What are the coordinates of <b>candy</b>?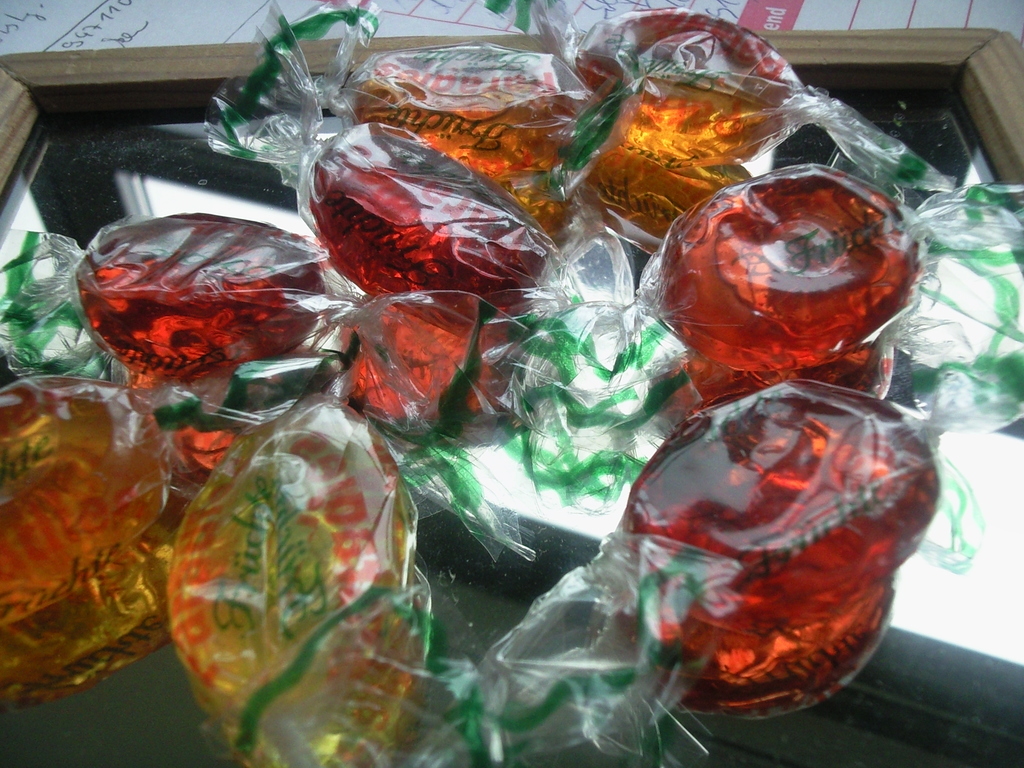
(left=166, top=413, right=433, bottom=719).
